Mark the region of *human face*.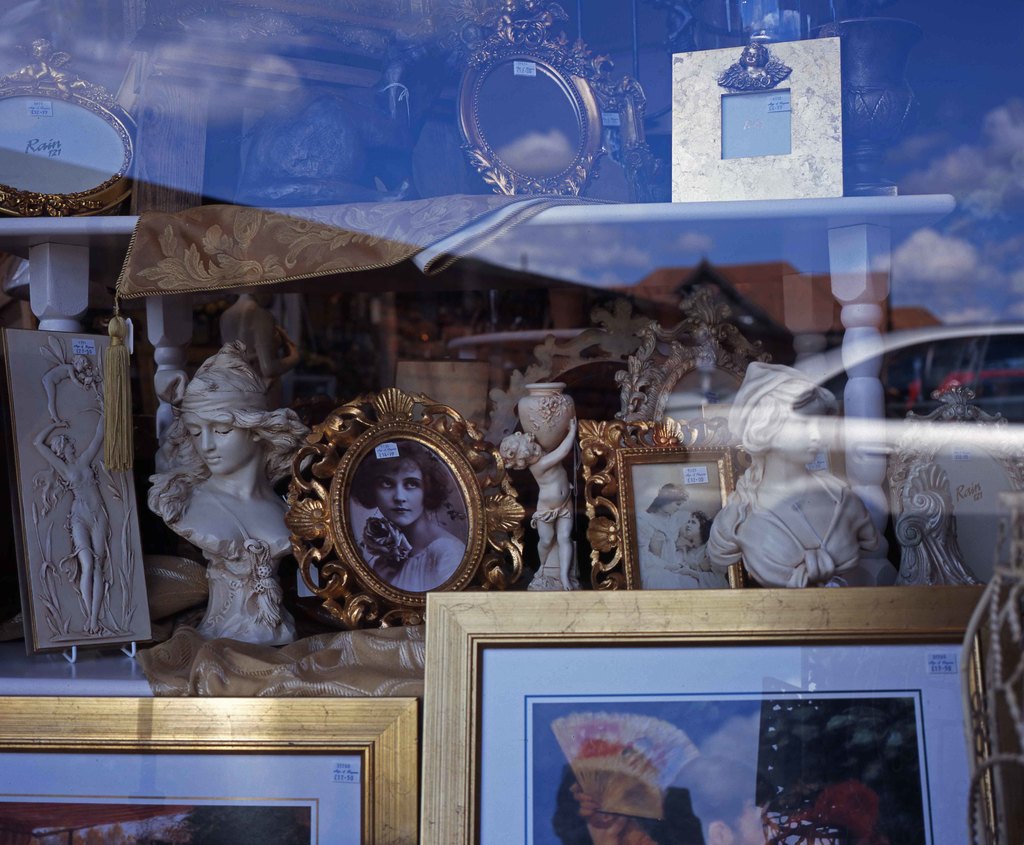
Region: [732,794,778,844].
